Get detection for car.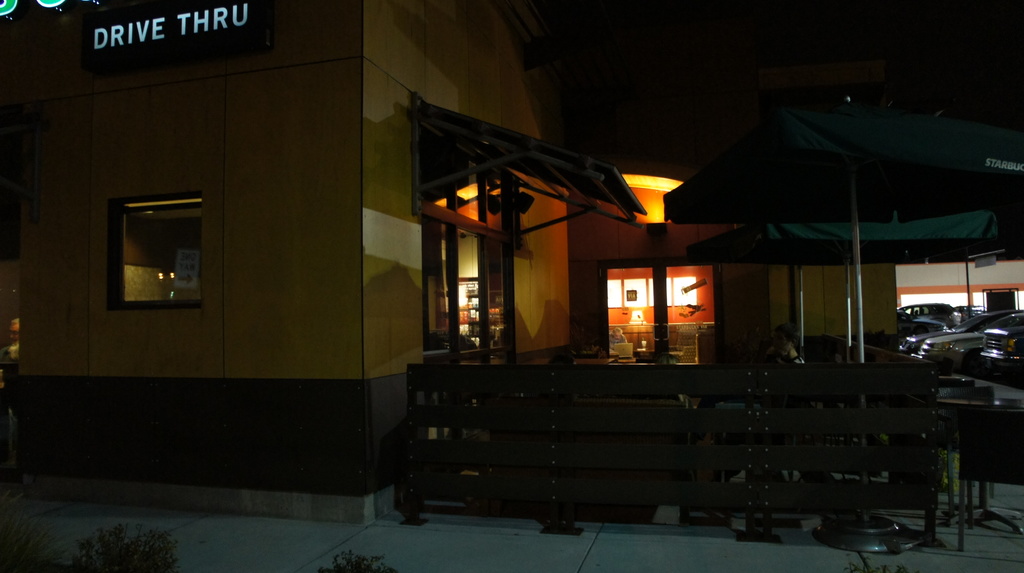
Detection: Rect(899, 298, 959, 319).
